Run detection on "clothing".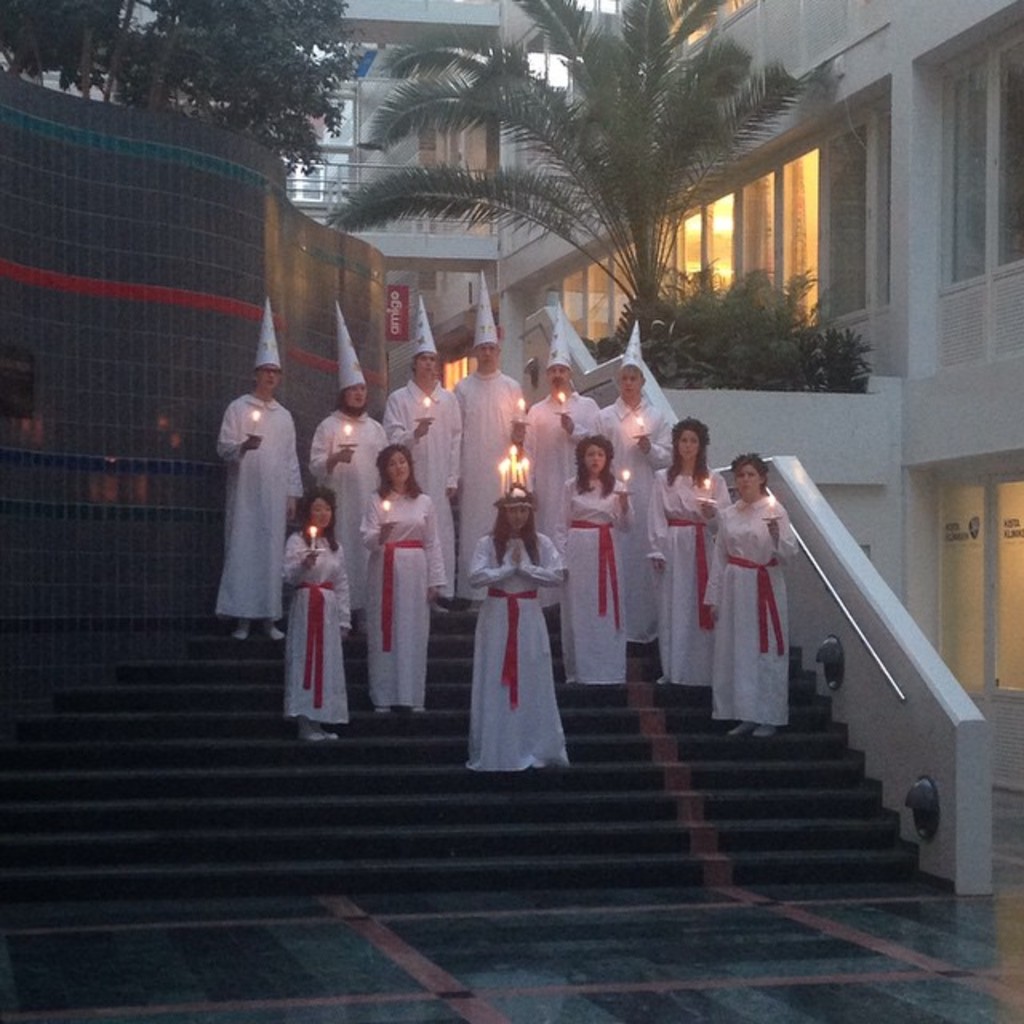
Result: [214, 394, 304, 622].
